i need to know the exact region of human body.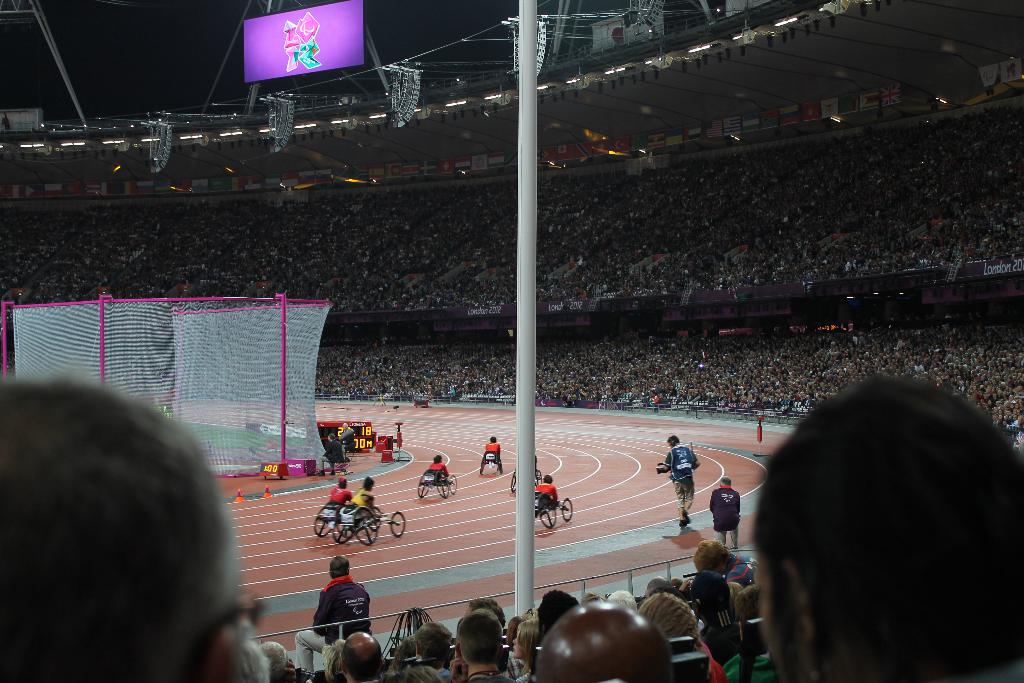
Region: BBox(349, 491, 376, 516).
